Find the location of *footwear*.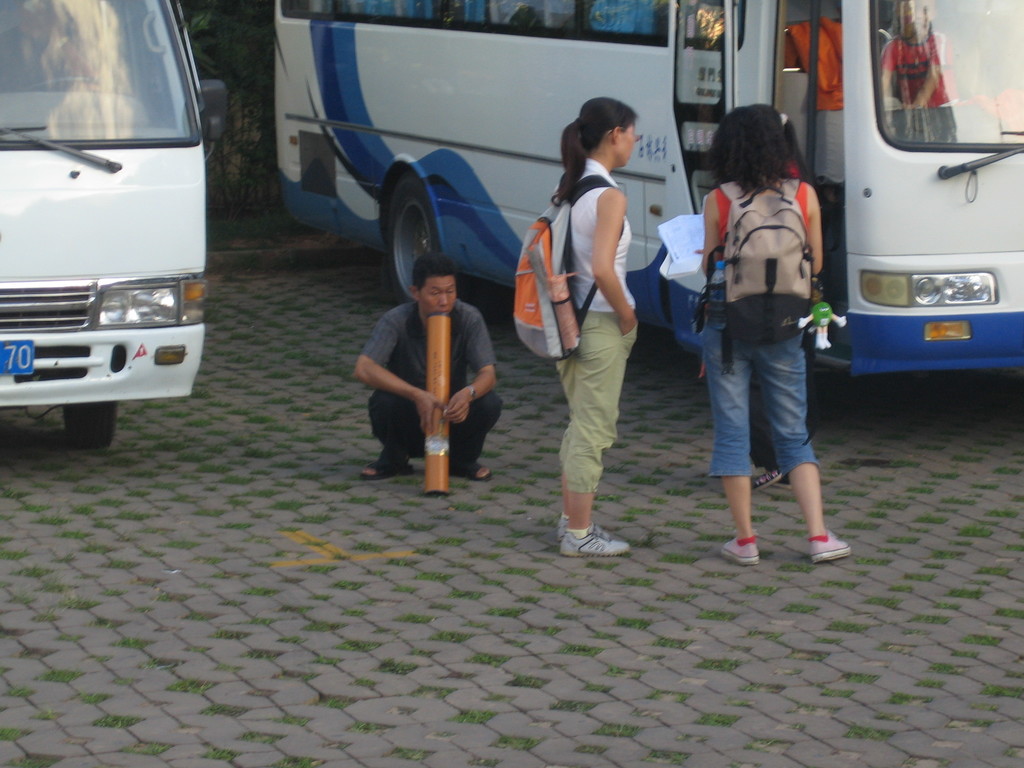
Location: Rect(561, 531, 630, 556).
